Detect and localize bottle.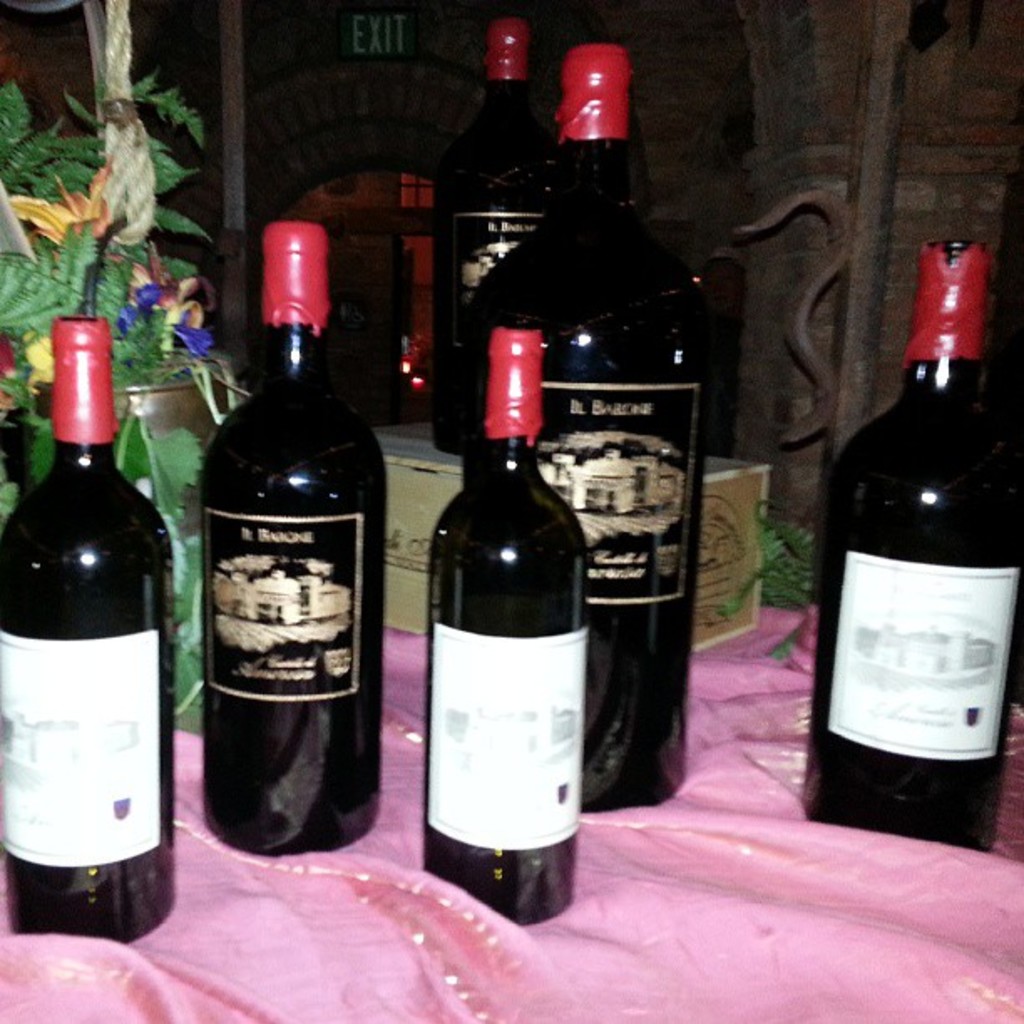
Localized at bbox=[447, 12, 602, 465].
